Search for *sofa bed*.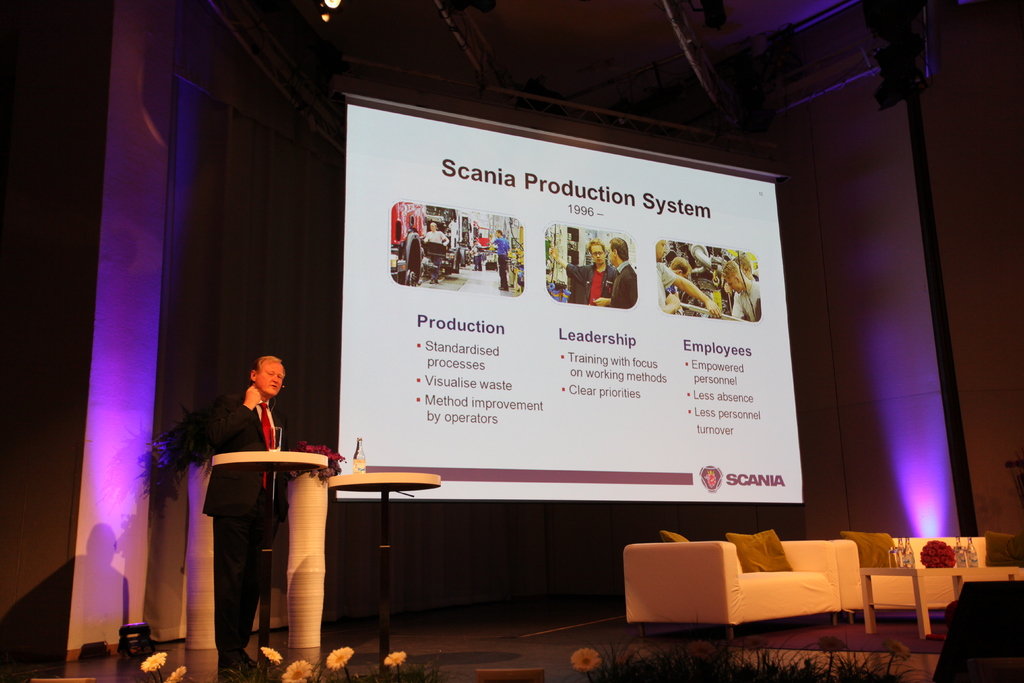
Found at bbox(829, 531, 986, 613).
